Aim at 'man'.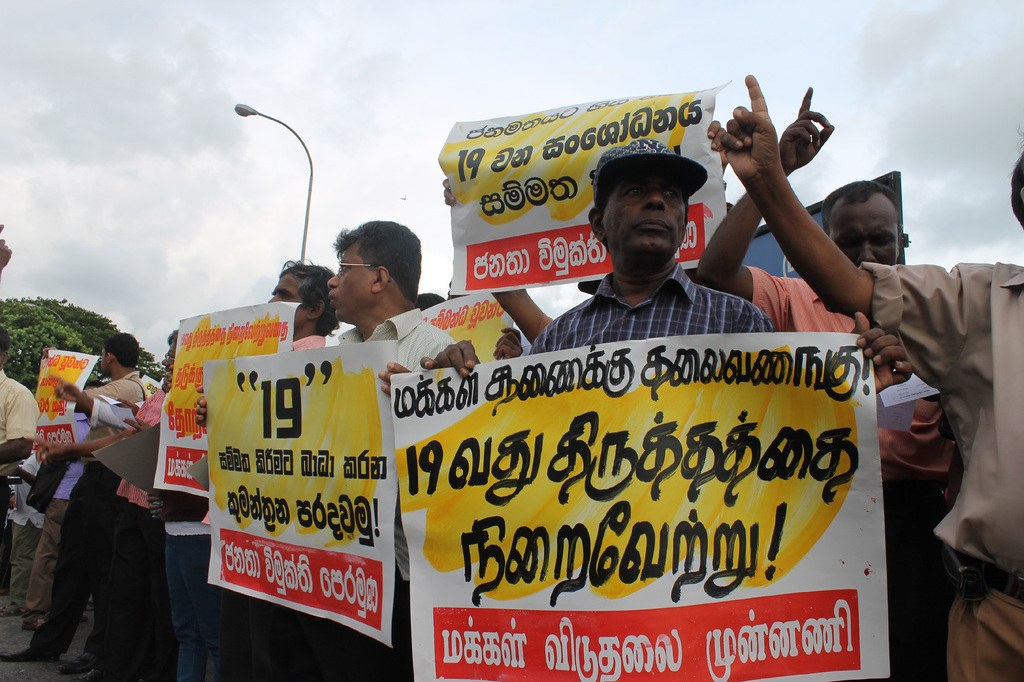
Aimed at {"x1": 24, "y1": 377, "x2": 105, "y2": 629}.
